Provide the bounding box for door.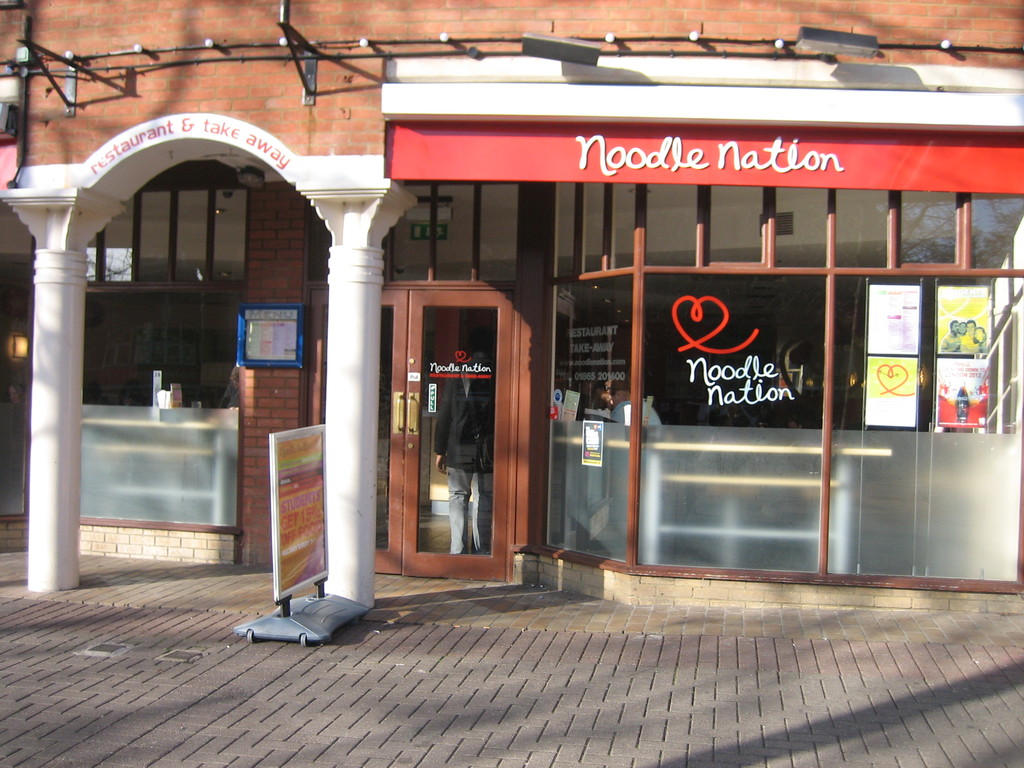
[x1=373, y1=259, x2=534, y2=603].
